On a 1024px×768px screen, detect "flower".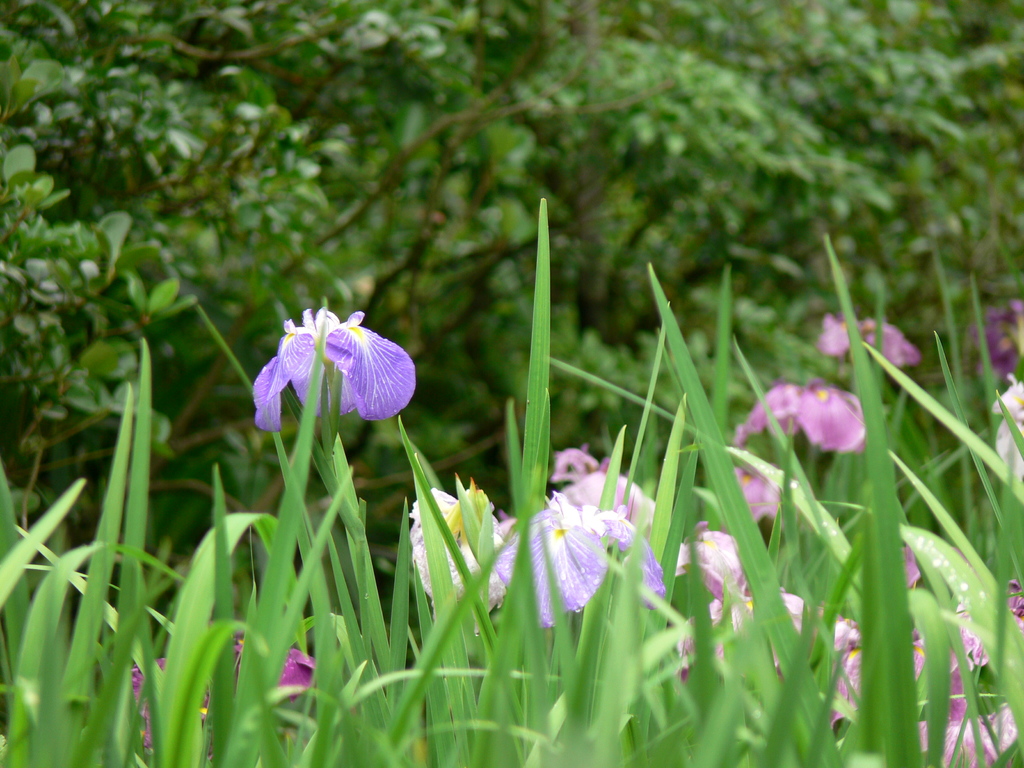
bbox(825, 543, 1011, 767).
